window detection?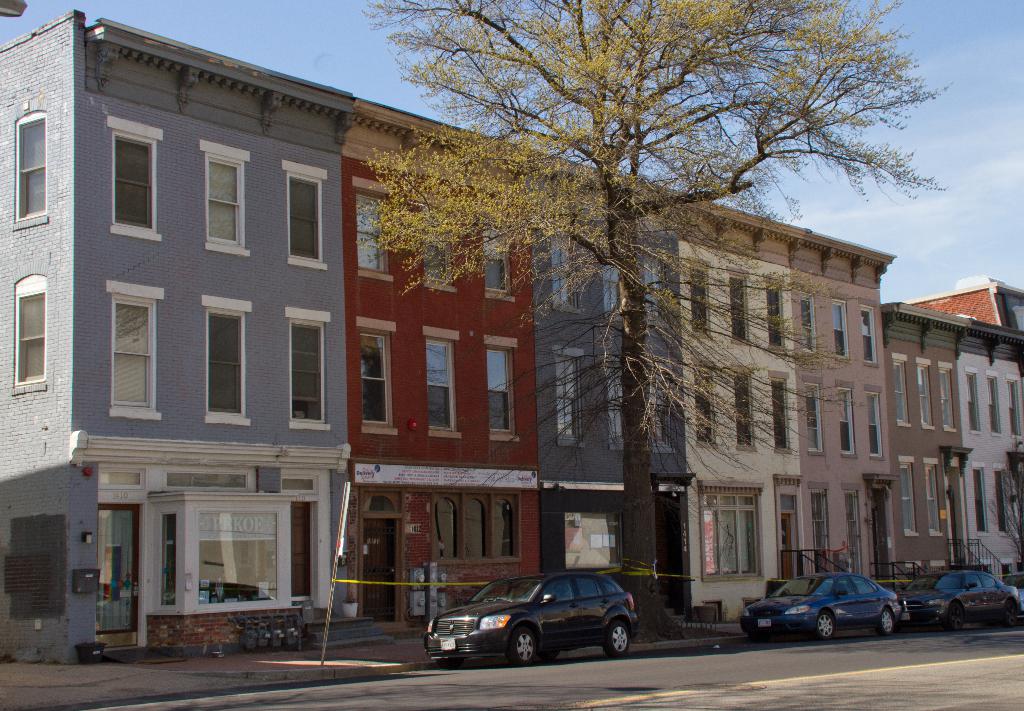
bbox=(733, 370, 754, 449)
